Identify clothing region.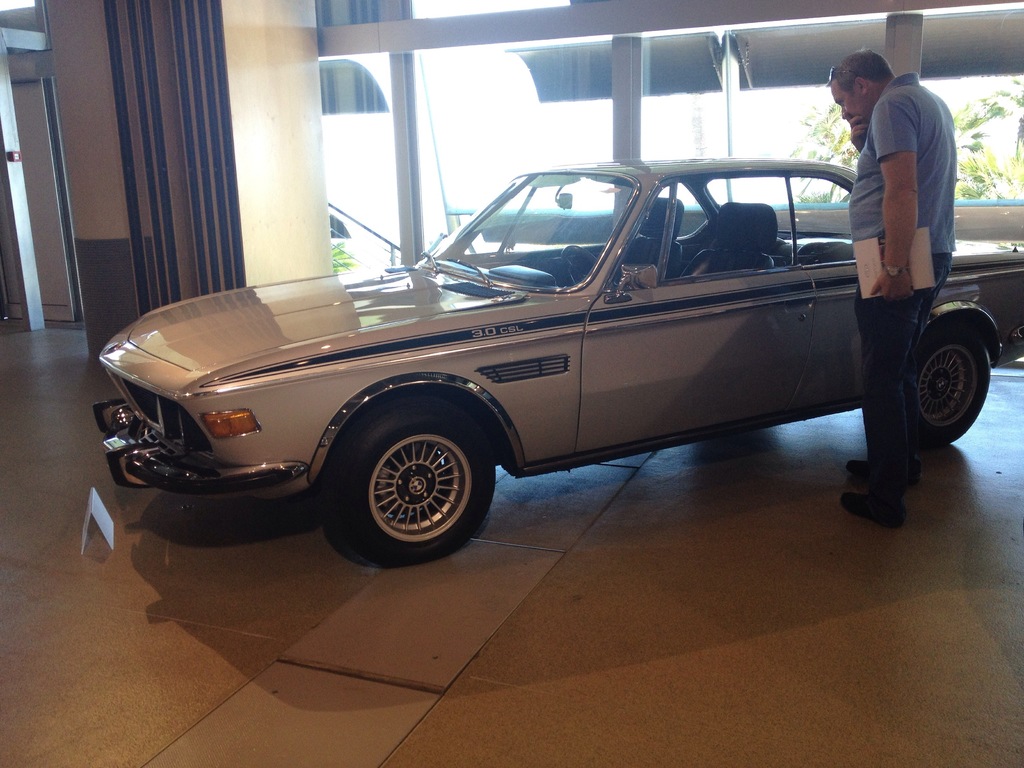
Region: <region>849, 74, 959, 504</region>.
